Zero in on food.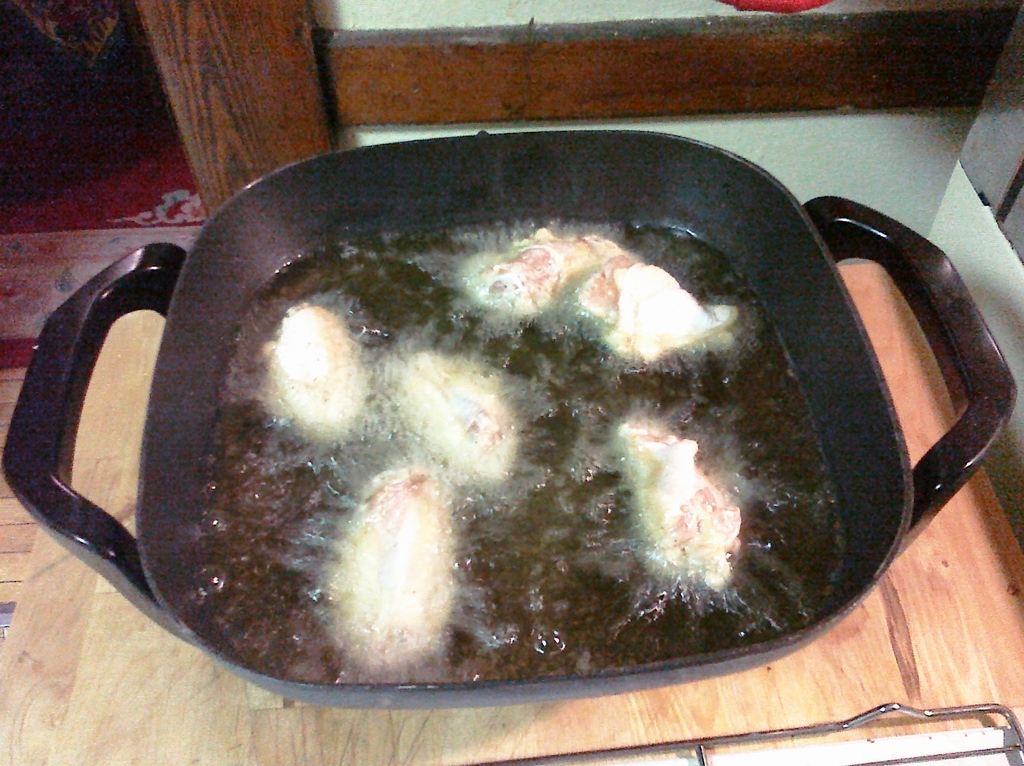
Zeroed in: BBox(467, 218, 640, 320).
